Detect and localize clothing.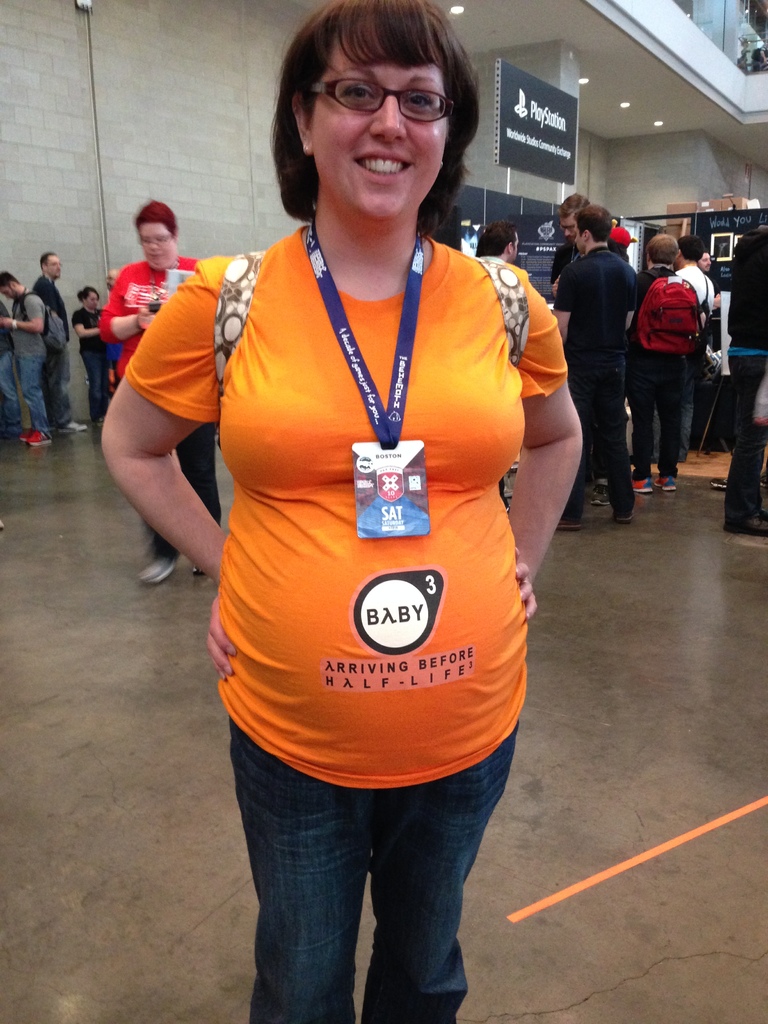
Localized at crop(68, 301, 97, 422).
